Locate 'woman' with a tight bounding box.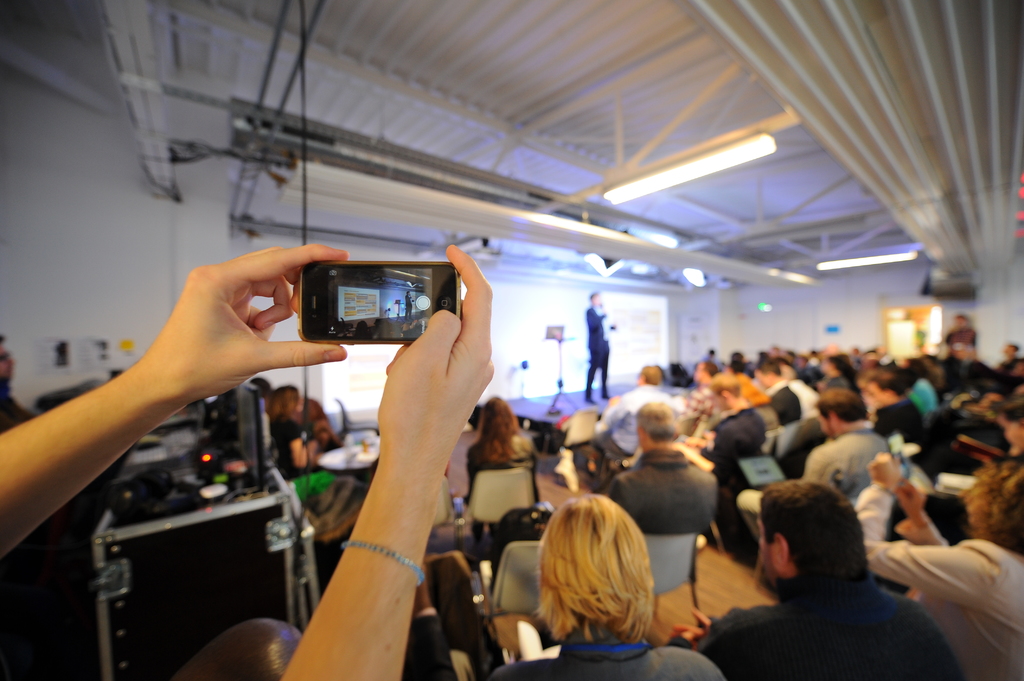
[x1=850, y1=454, x2=1023, y2=680].
